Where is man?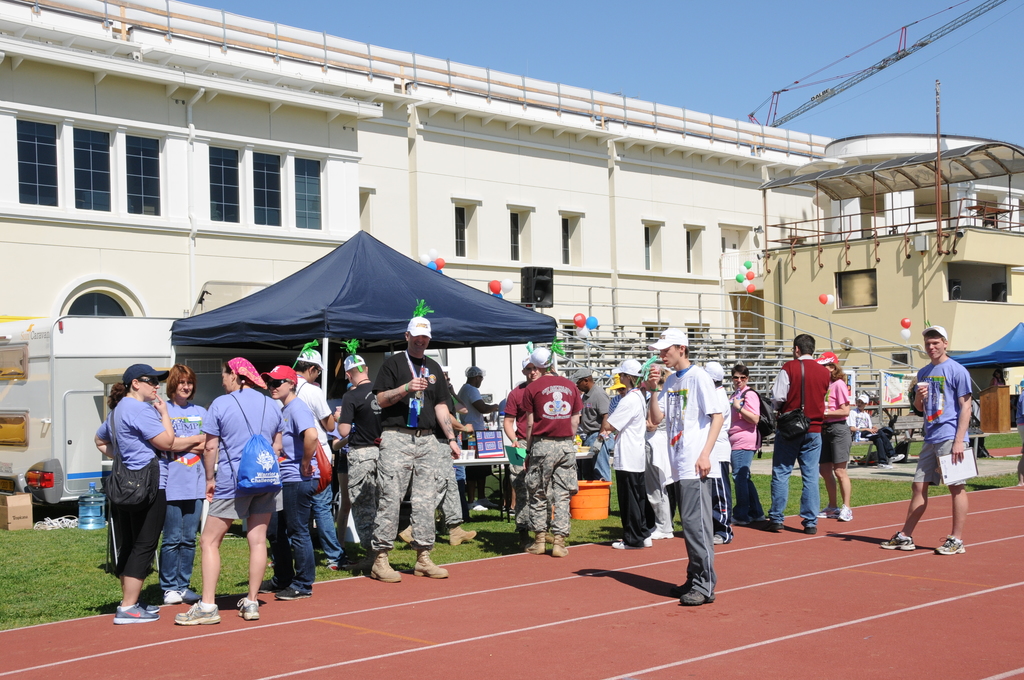
<bbox>789, 333, 871, 527</bbox>.
